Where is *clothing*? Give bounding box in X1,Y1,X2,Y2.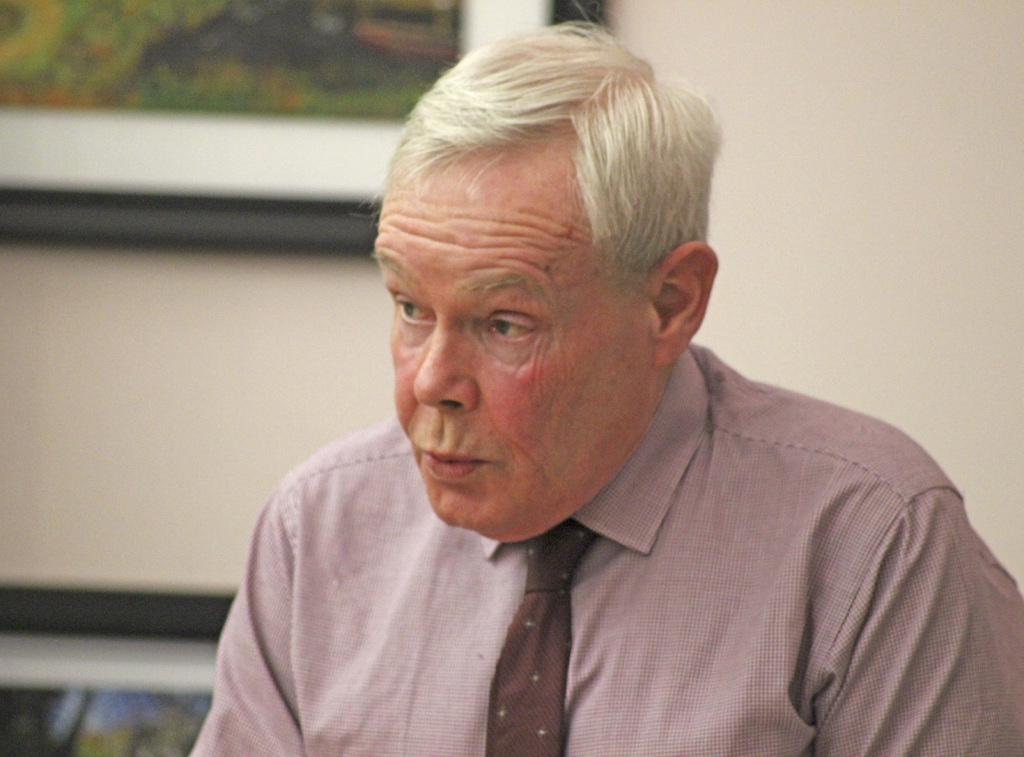
190,363,980,747.
